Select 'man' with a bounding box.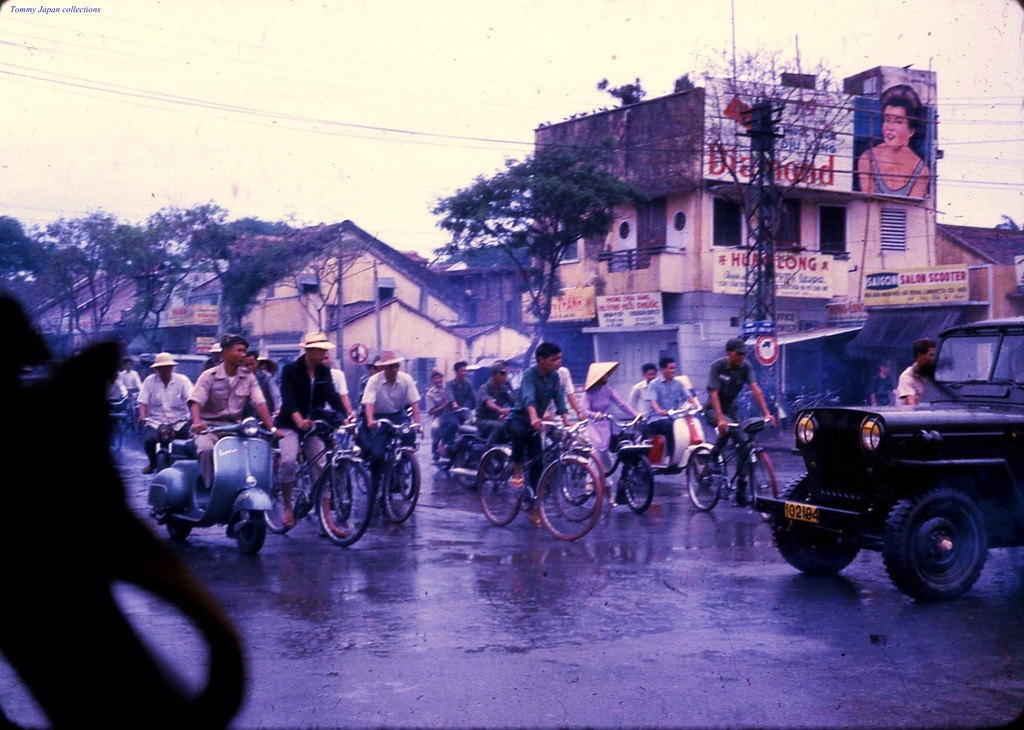
(483,339,573,523).
